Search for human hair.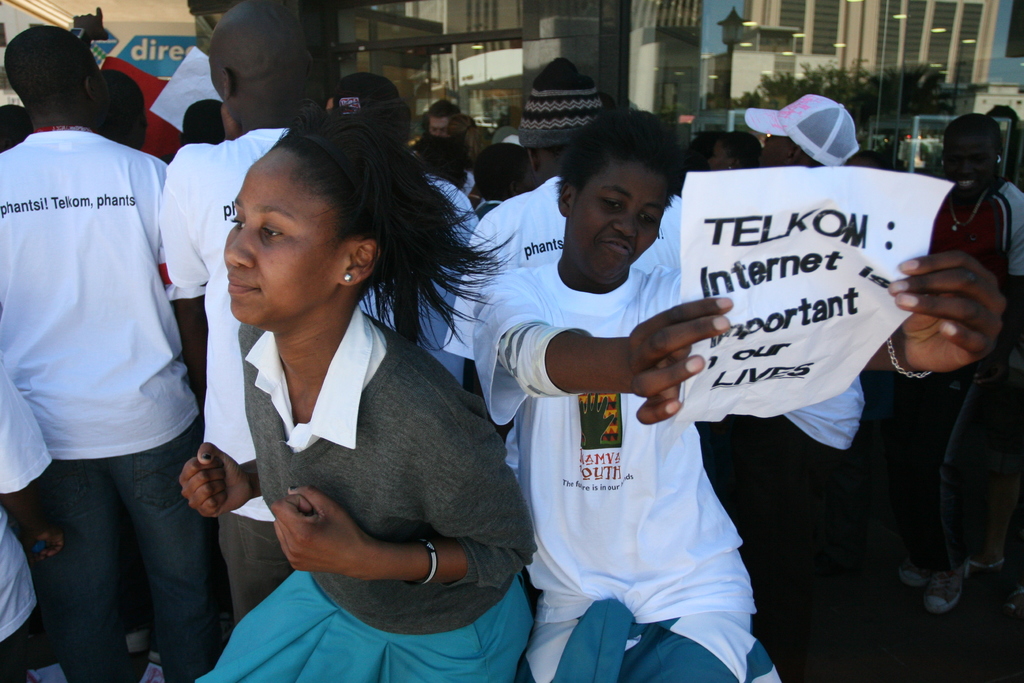
Found at [left=420, top=99, right=461, bottom=128].
